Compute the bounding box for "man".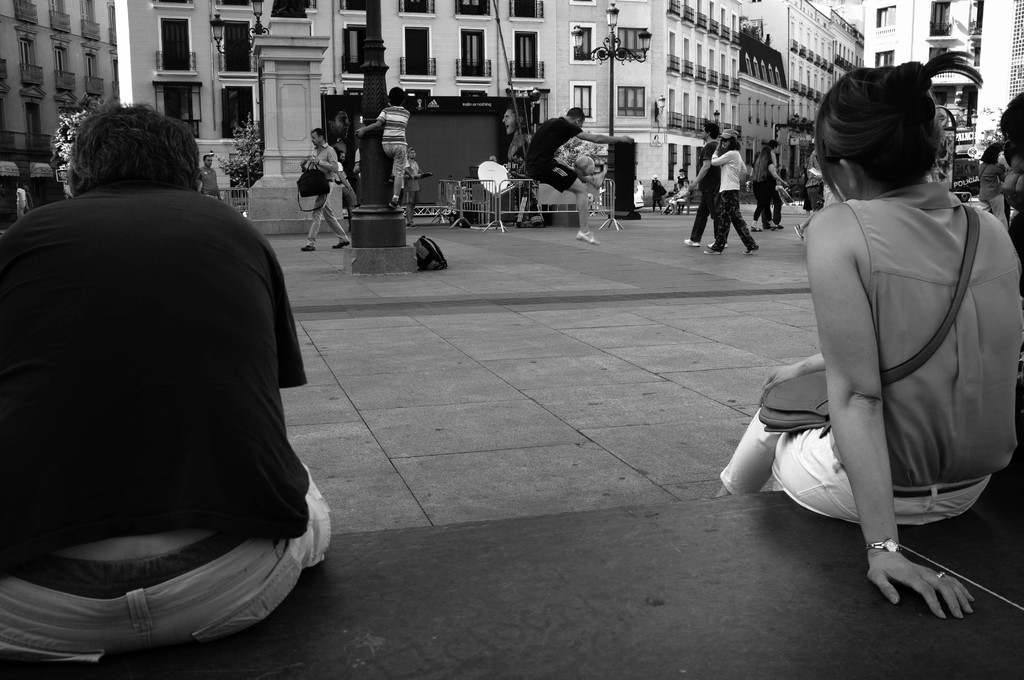
x1=401 y1=147 x2=436 y2=229.
